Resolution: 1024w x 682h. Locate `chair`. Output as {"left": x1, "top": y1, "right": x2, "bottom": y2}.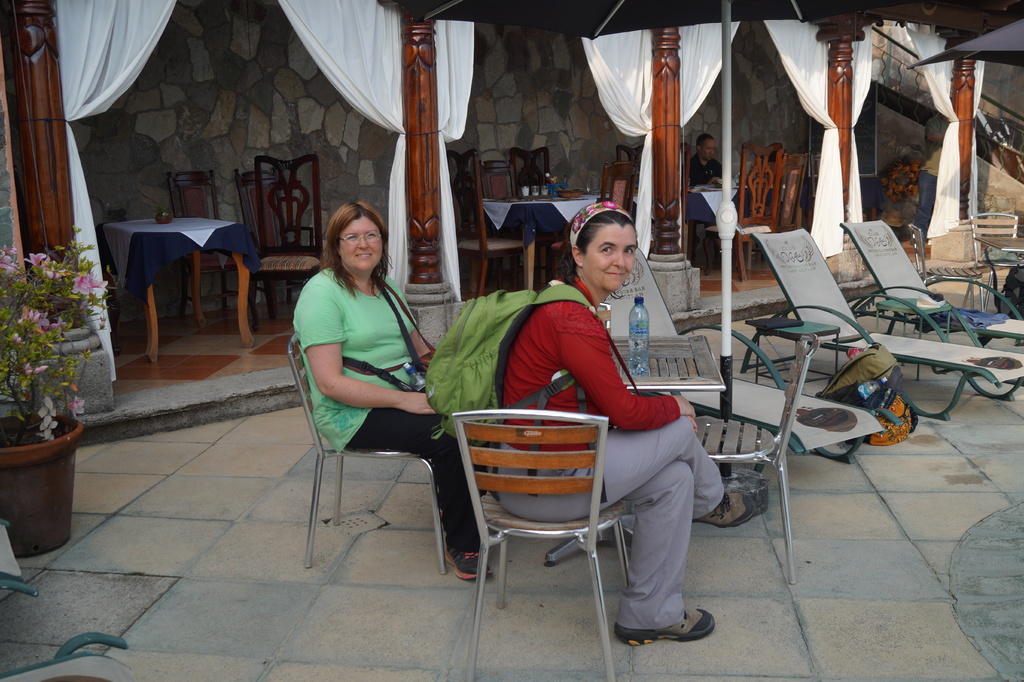
{"left": 912, "top": 225, "right": 988, "bottom": 315}.
